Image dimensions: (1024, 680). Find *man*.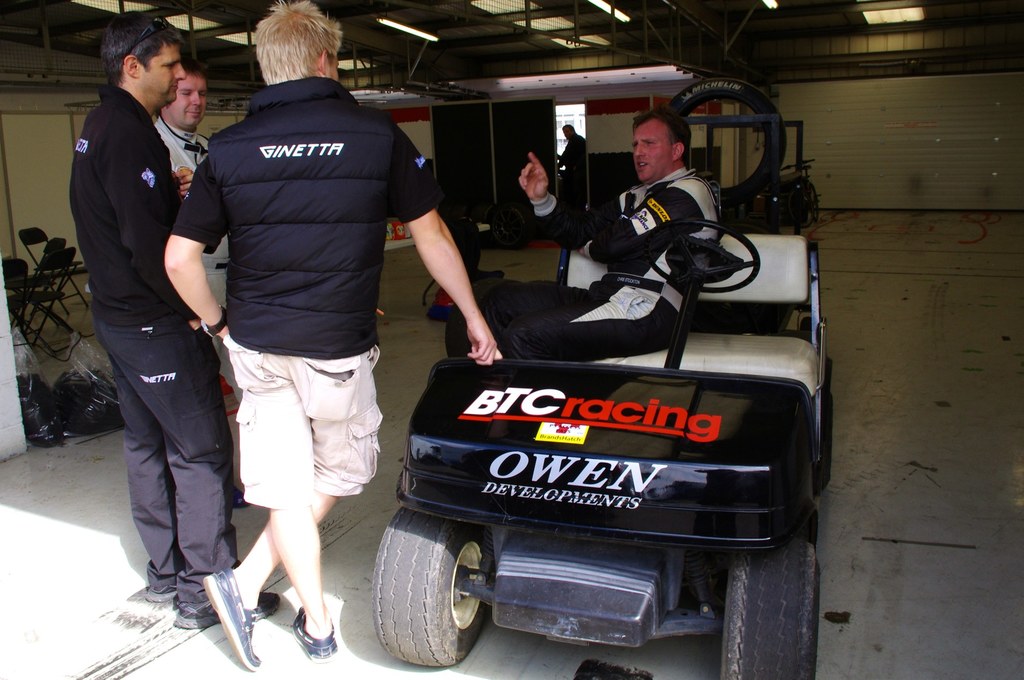
<region>156, 65, 243, 447</region>.
